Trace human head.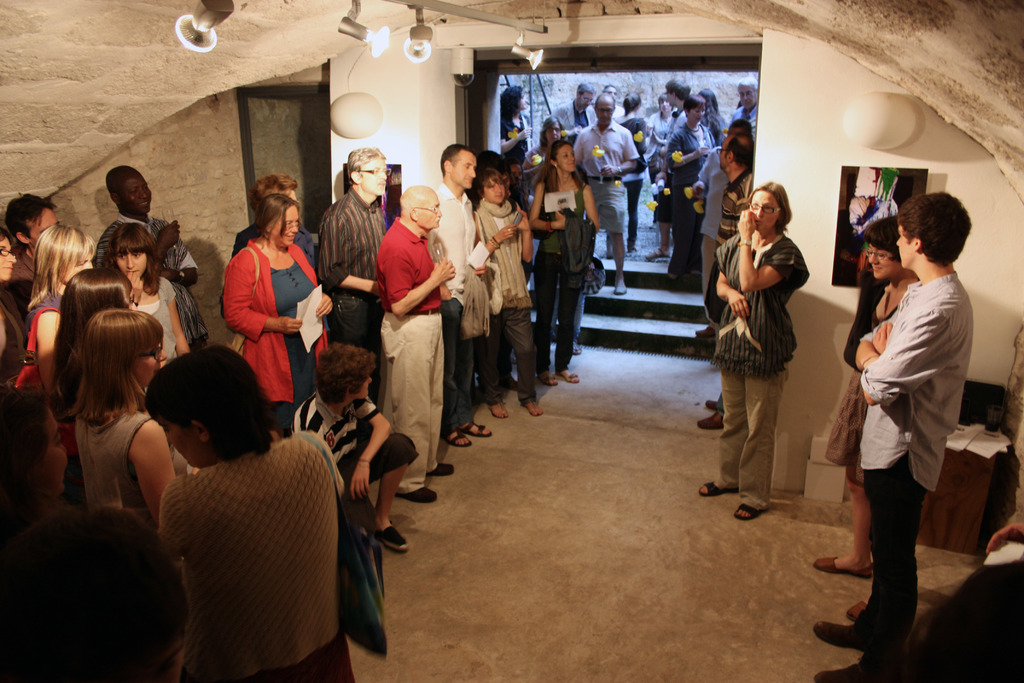
Traced to [x1=576, y1=81, x2=598, y2=109].
